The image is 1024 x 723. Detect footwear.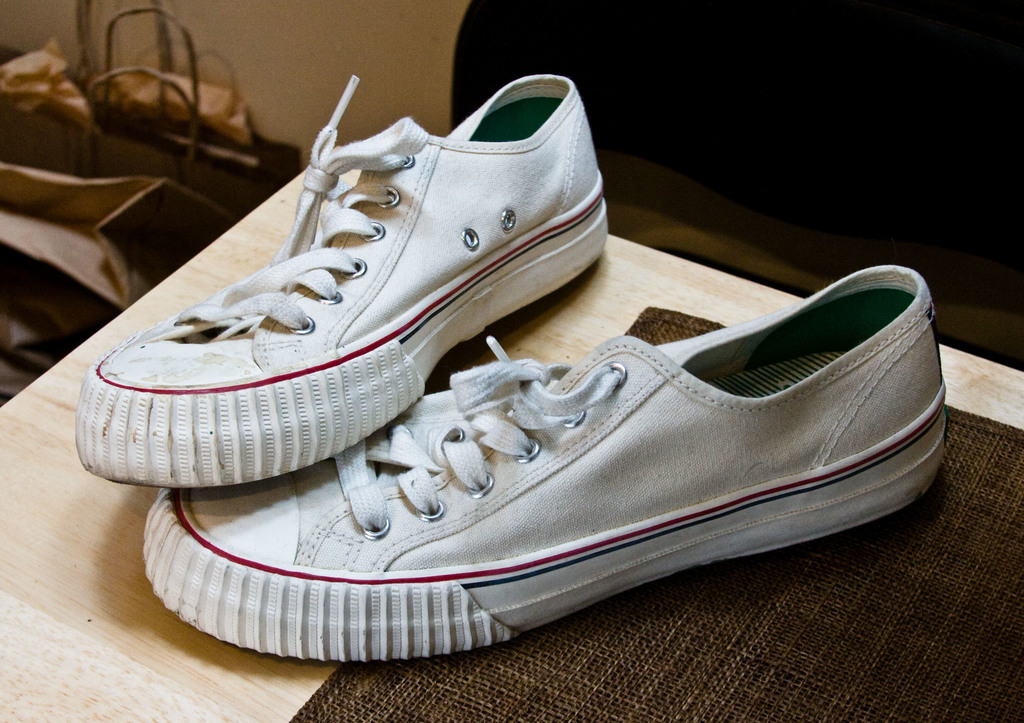
Detection: detection(136, 265, 951, 666).
